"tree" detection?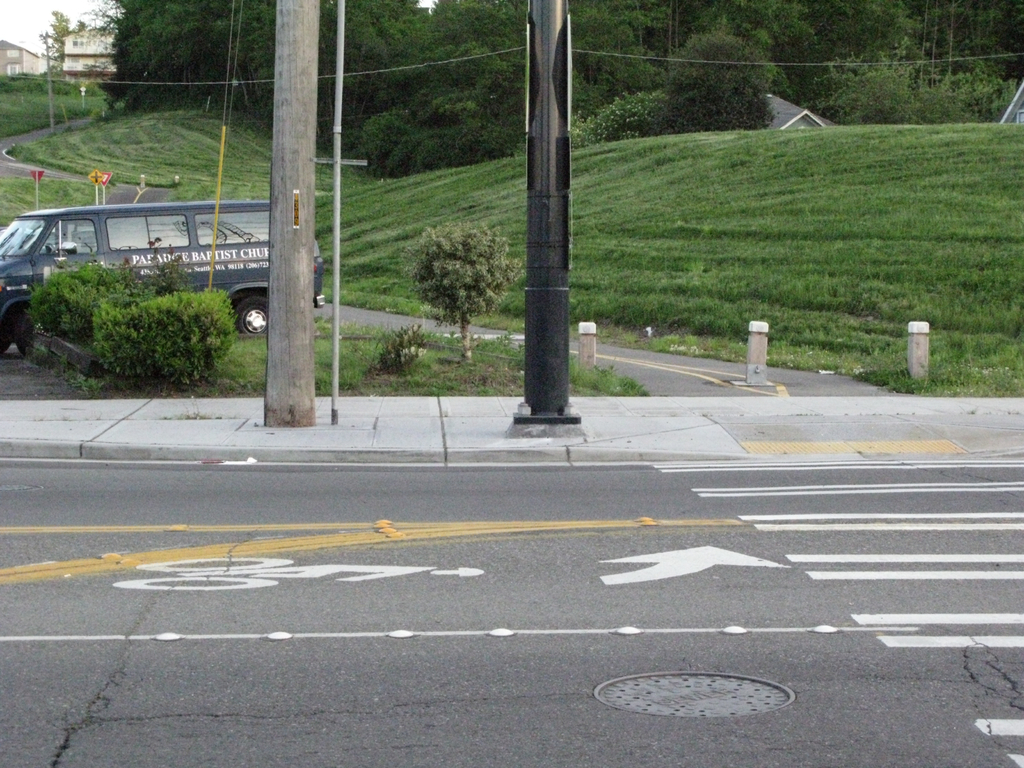
{"left": 9, "top": 0, "right": 1012, "bottom": 134}
